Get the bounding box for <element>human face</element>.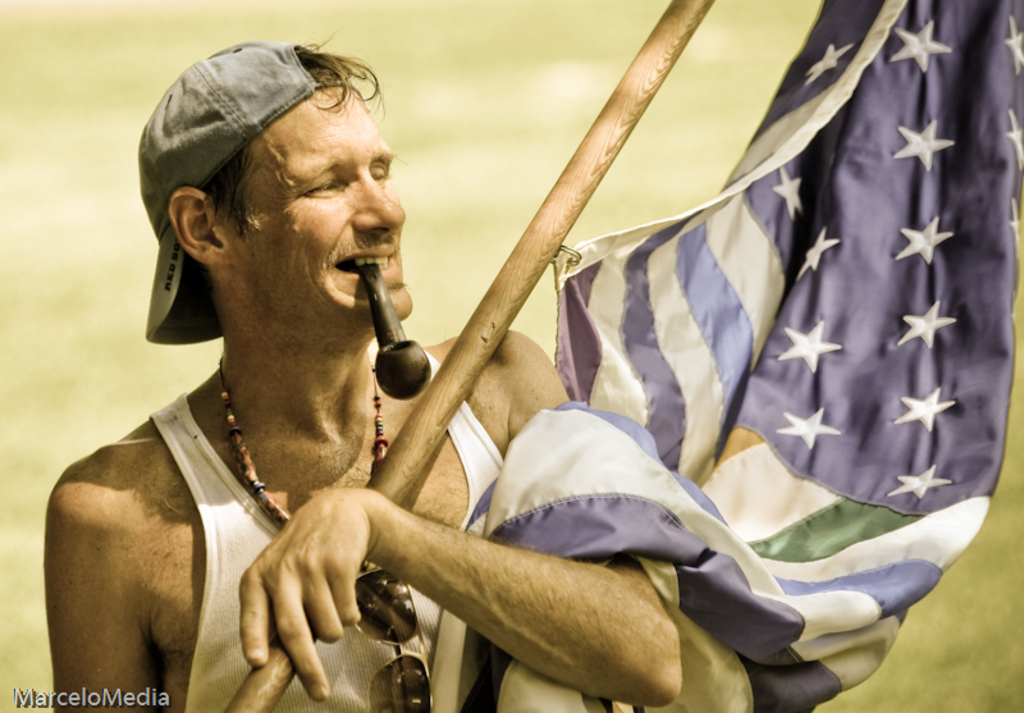
l=233, t=93, r=415, b=334.
